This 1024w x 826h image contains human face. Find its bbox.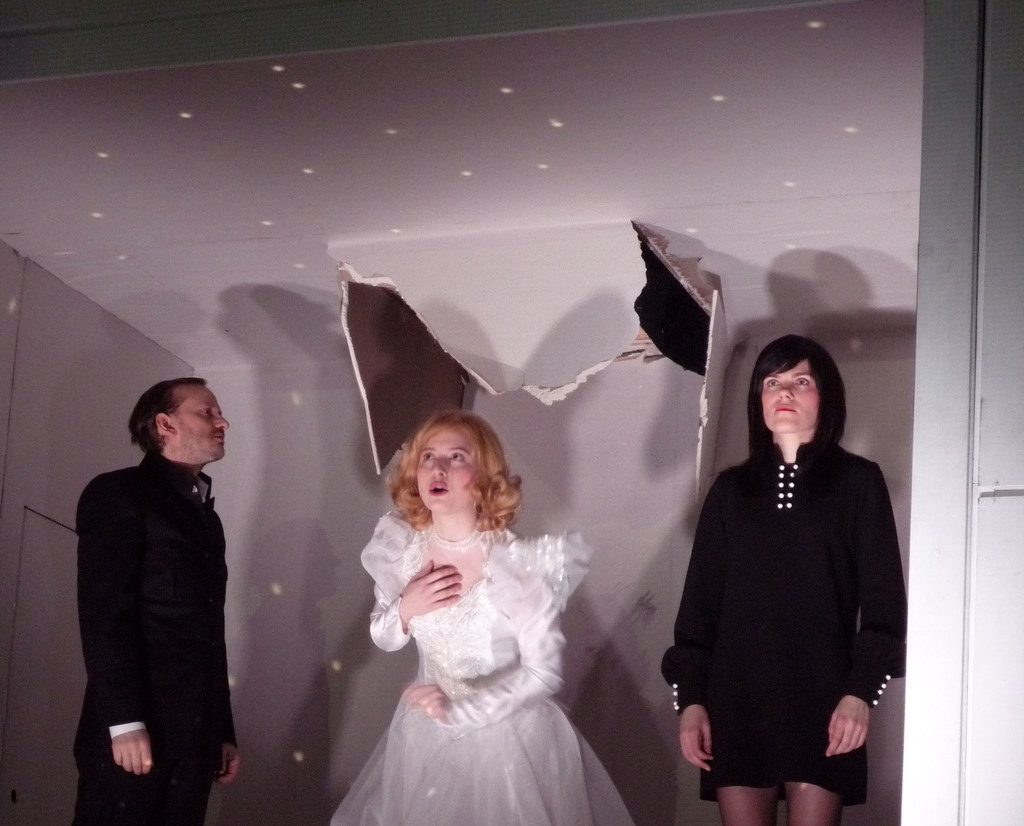
764,362,827,434.
